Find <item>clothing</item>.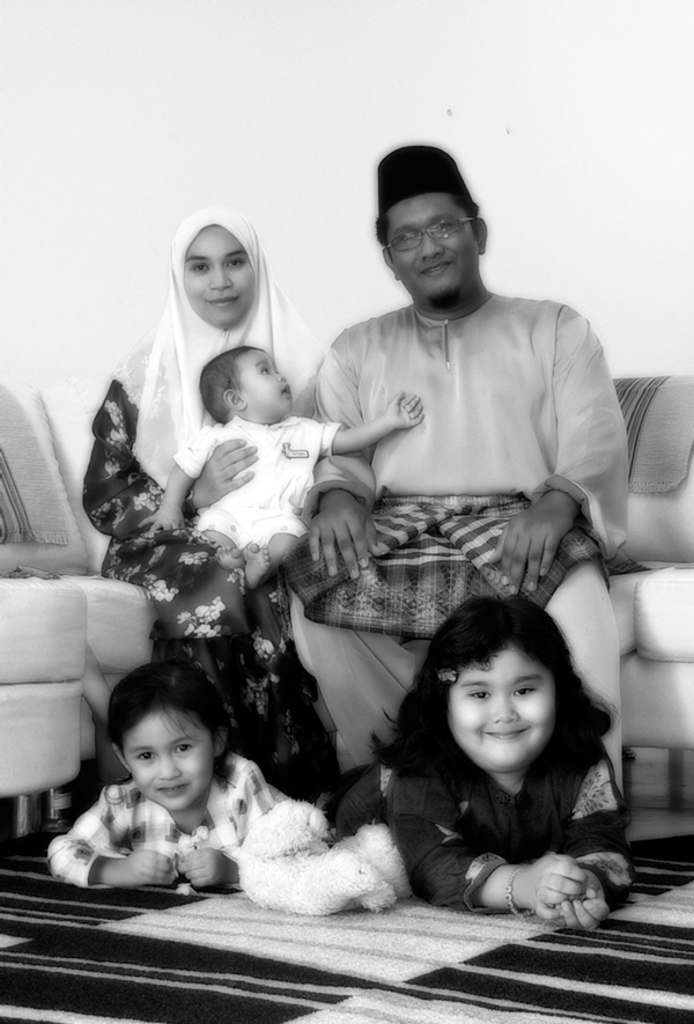
{"x1": 84, "y1": 204, "x2": 327, "y2": 795}.
